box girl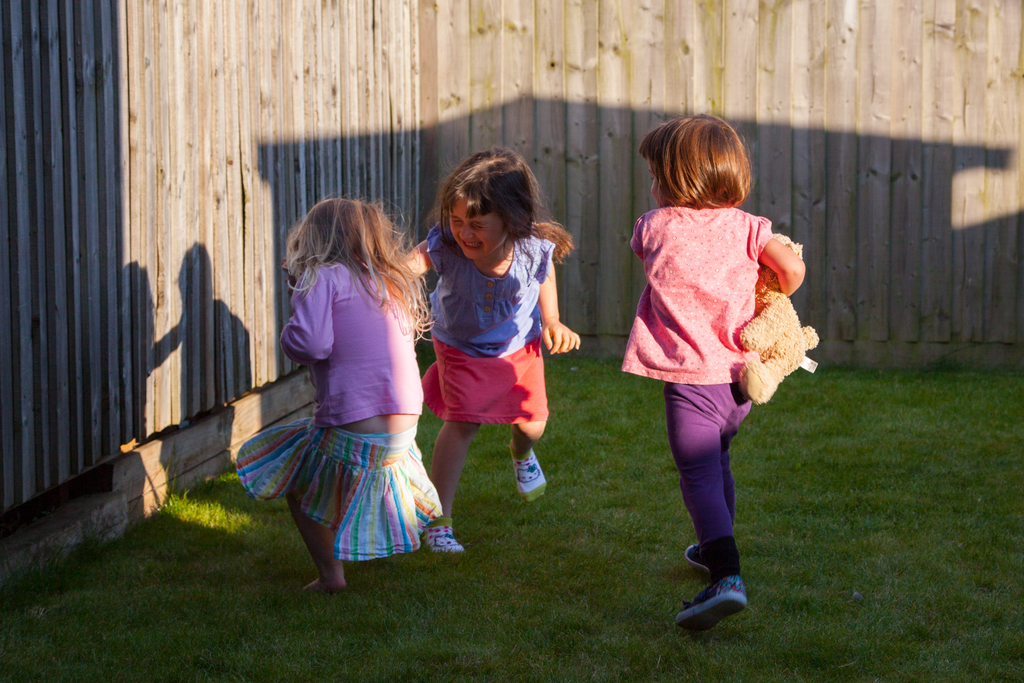
(x1=237, y1=192, x2=445, y2=588)
